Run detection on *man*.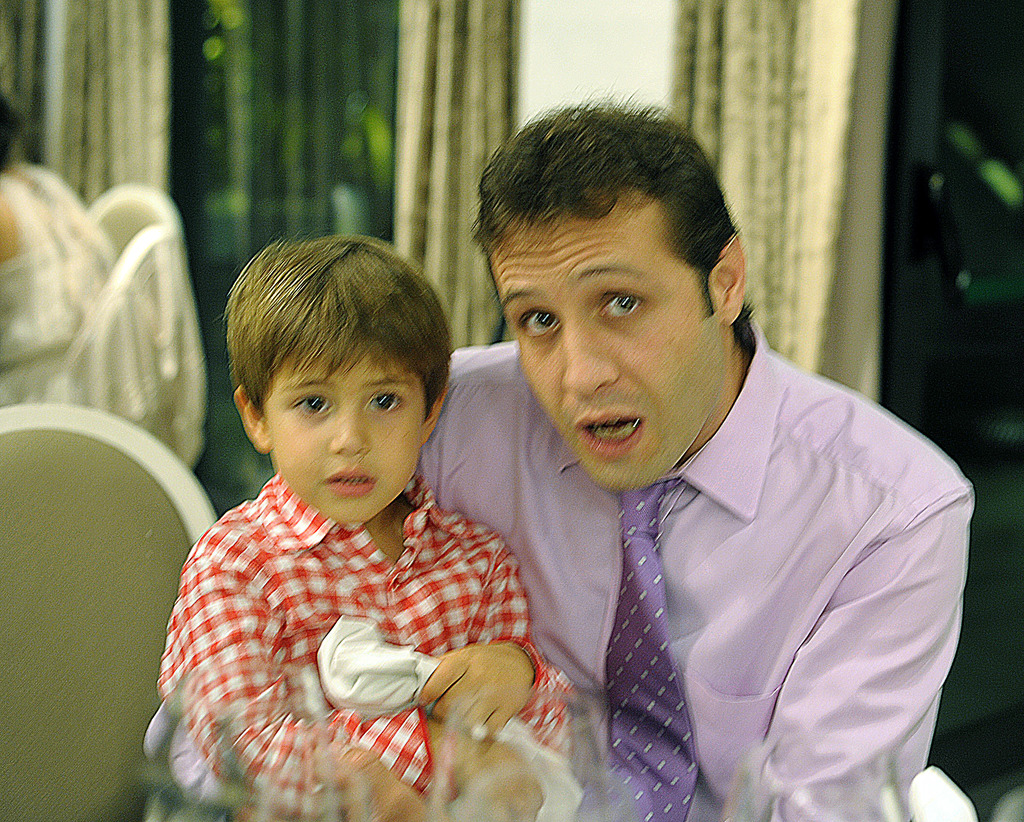
Result: detection(145, 83, 975, 821).
